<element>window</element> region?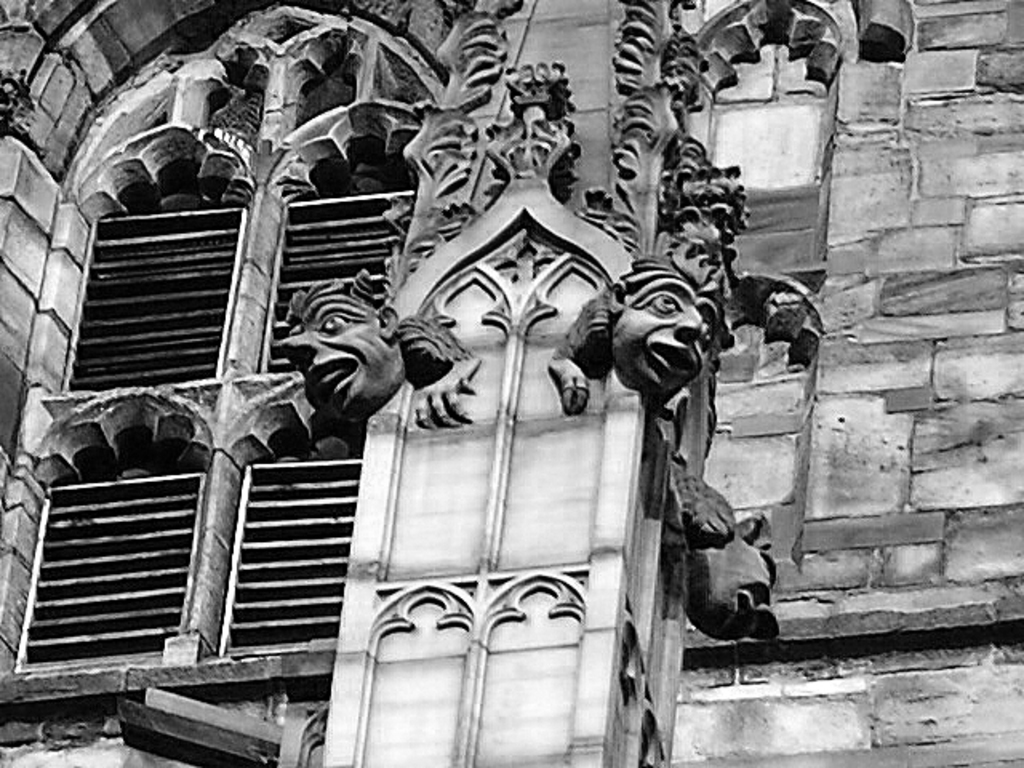
<box>64,202,243,394</box>
